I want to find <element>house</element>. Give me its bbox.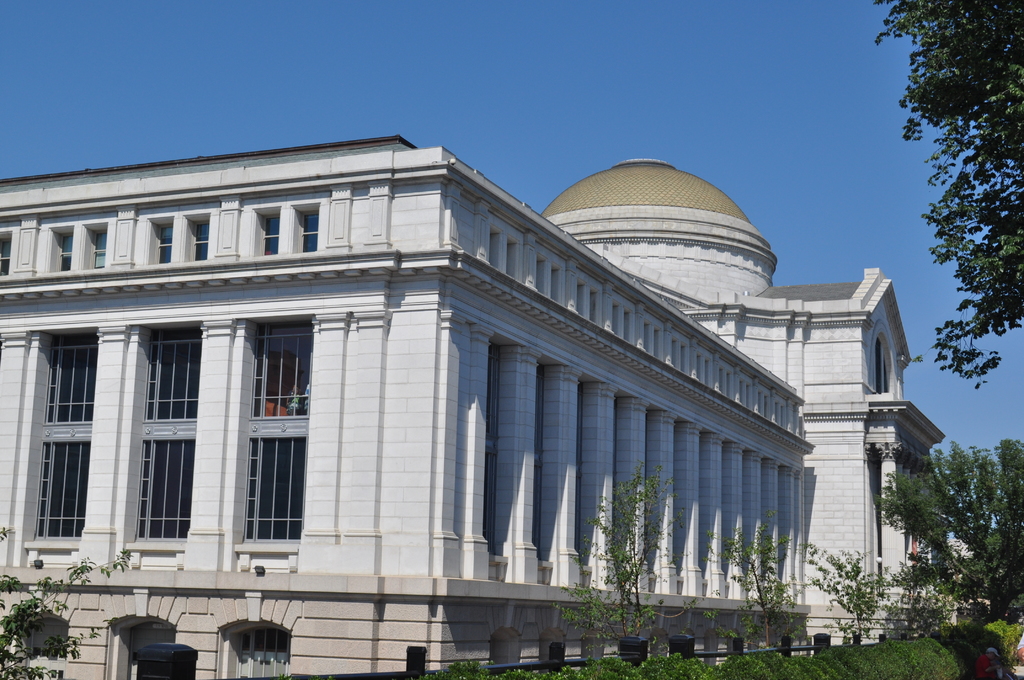
box=[531, 154, 947, 649].
